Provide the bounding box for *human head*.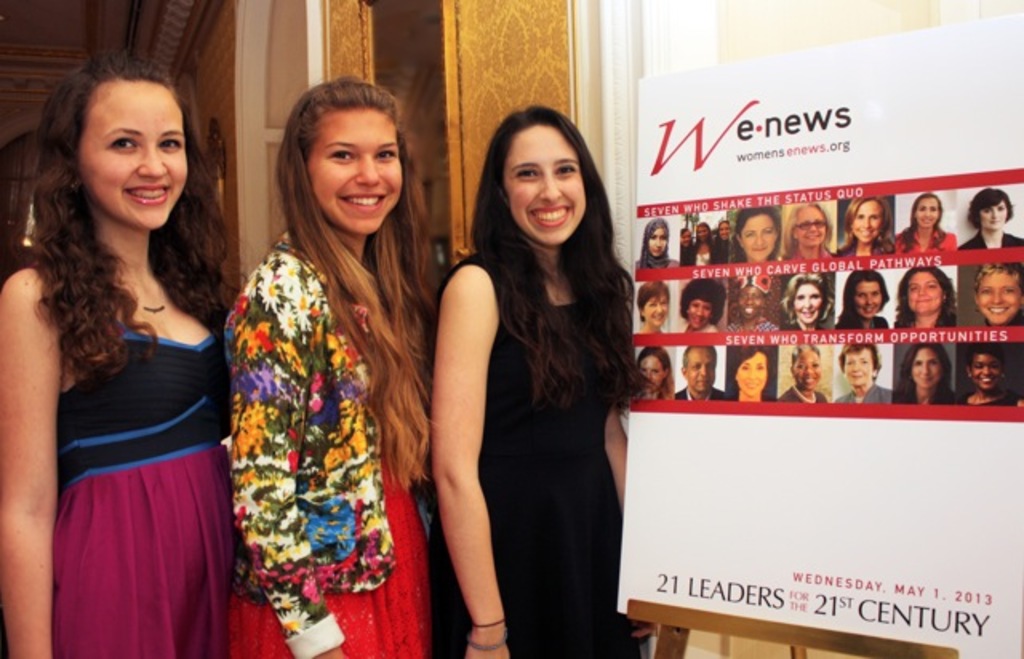
region(842, 344, 874, 384).
